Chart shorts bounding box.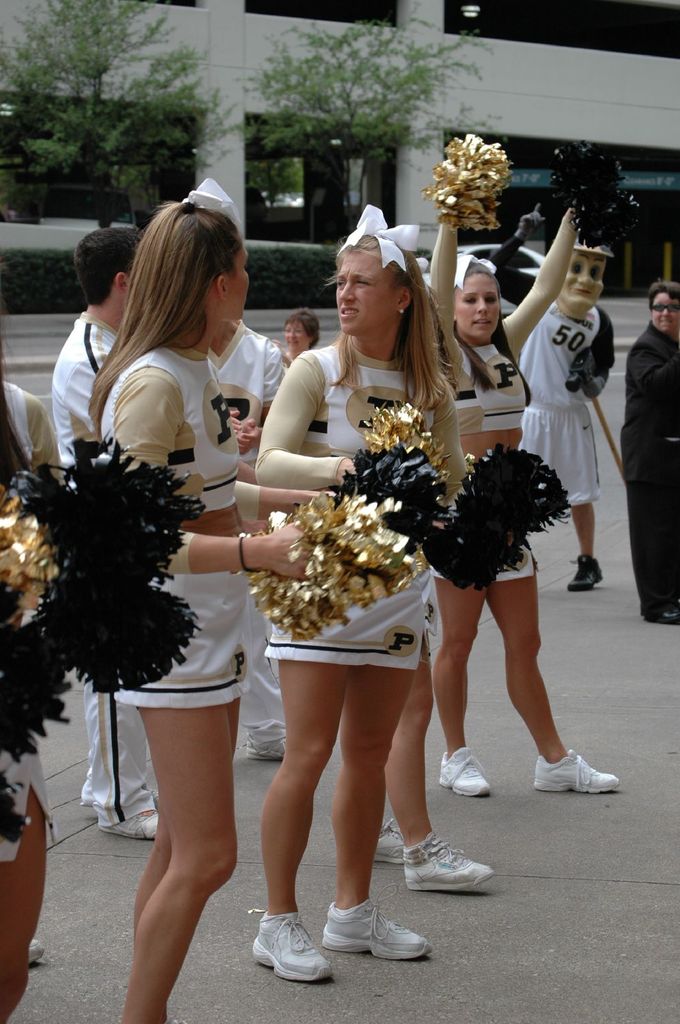
Charted: x1=115 y1=570 x2=266 y2=703.
